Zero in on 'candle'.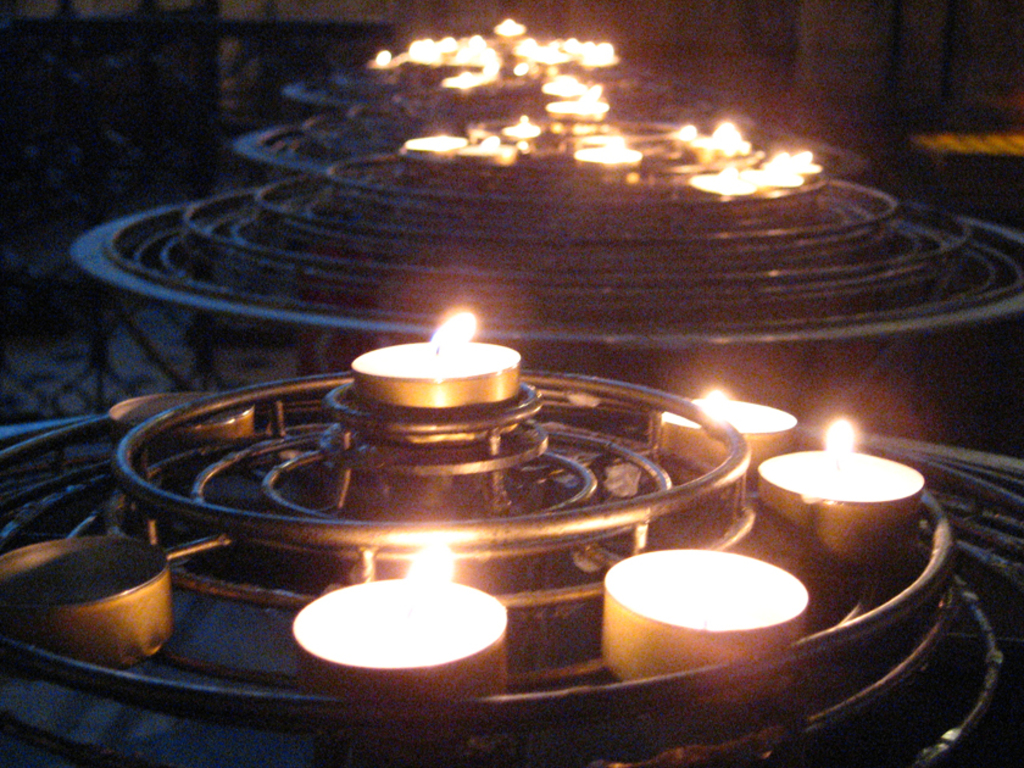
Zeroed in: box(291, 551, 514, 700).
